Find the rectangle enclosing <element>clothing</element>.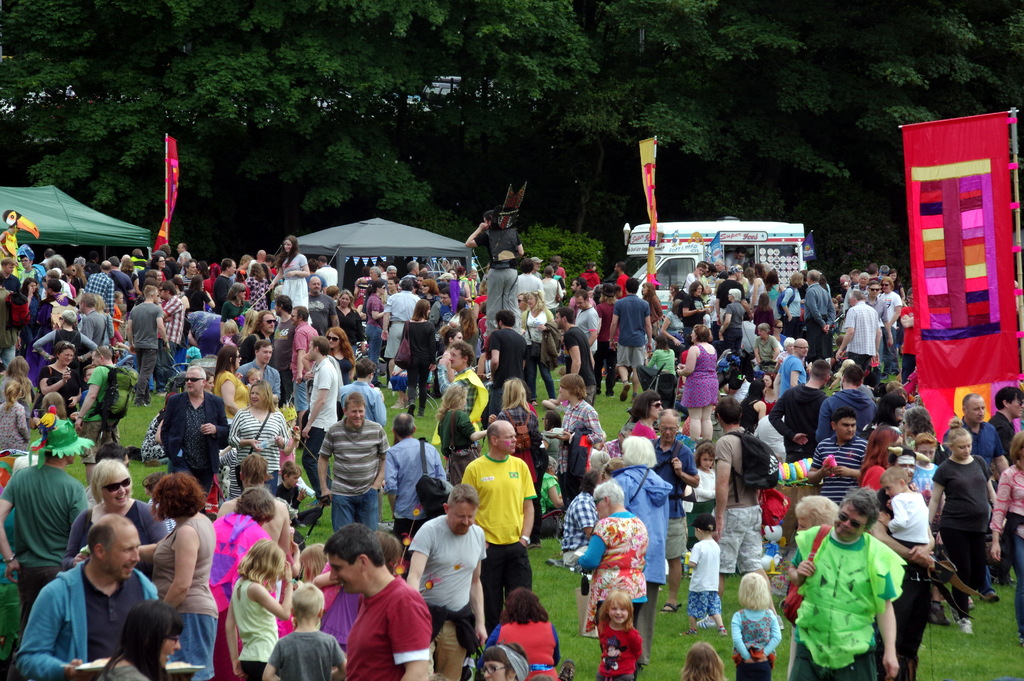
(left=157, top=387, right=232, bottom=489).
